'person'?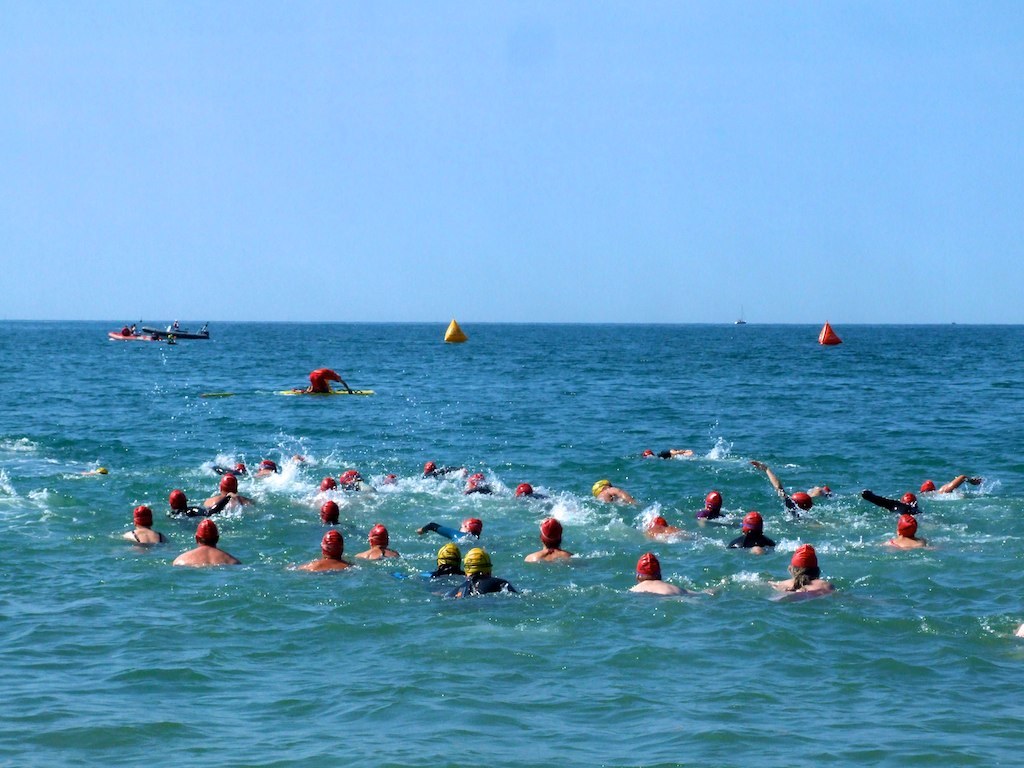
(left=168, top=484, right=233, bottom=519)
